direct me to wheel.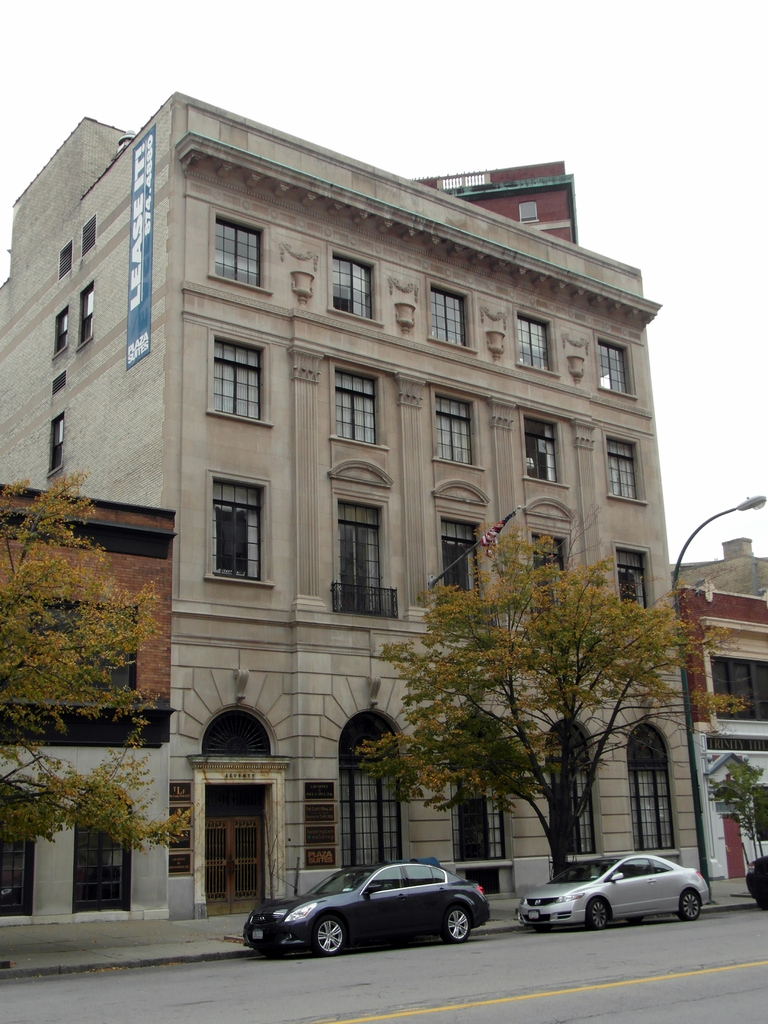
Direction: 584 897 609 931.
